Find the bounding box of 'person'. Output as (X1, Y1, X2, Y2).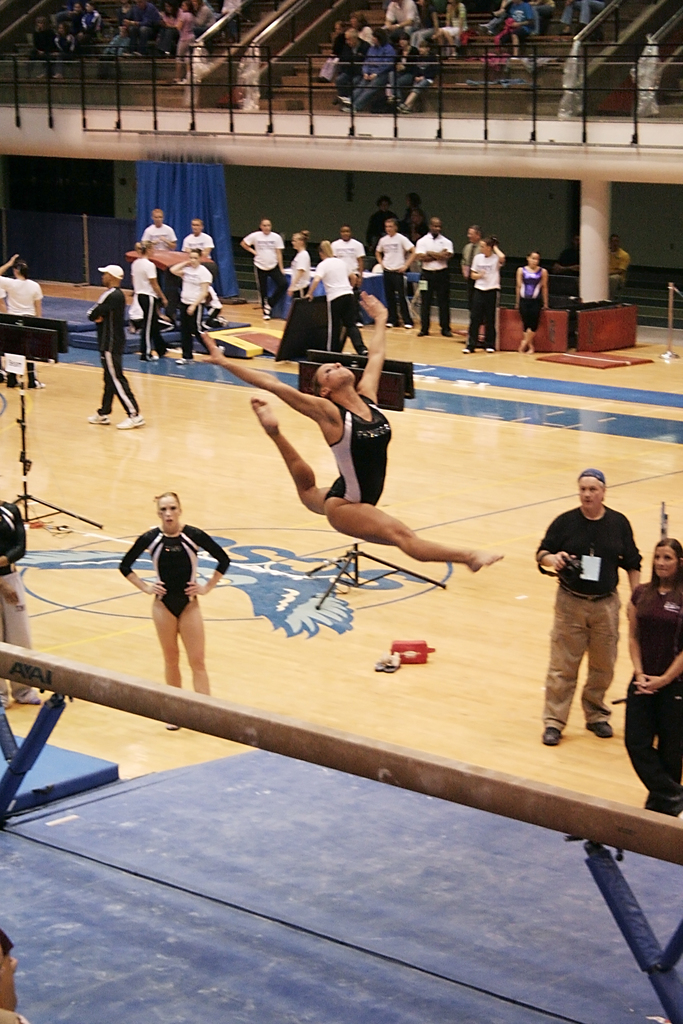
(399, 193, 427, 240).
